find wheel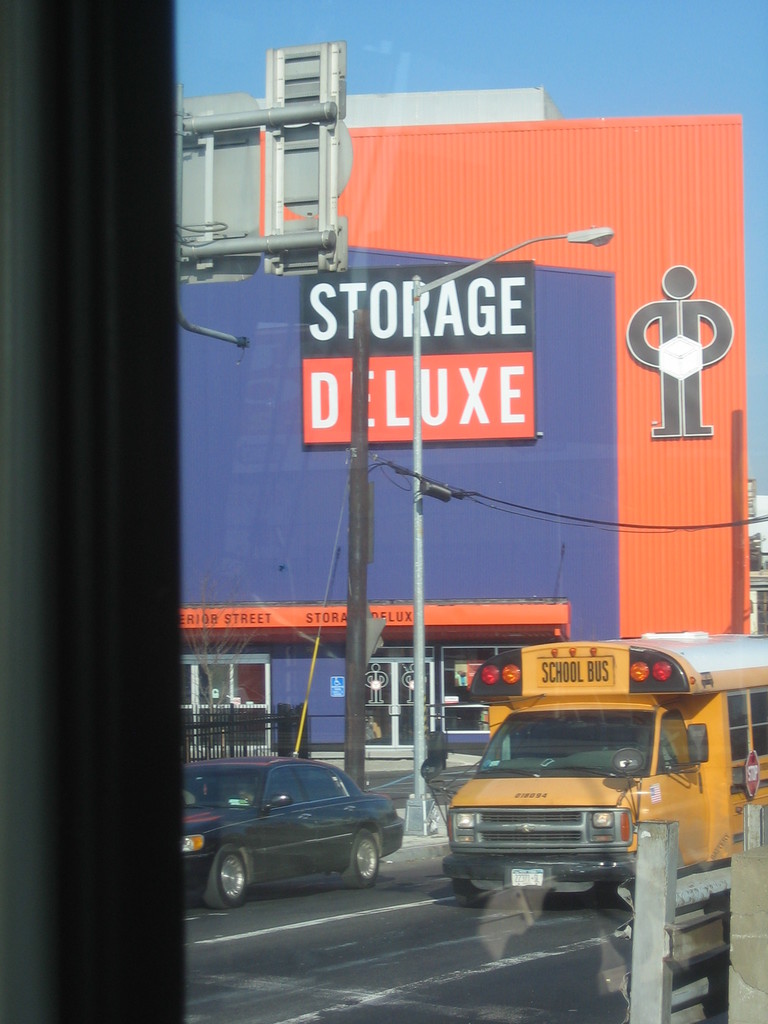
bbox=[202, 836, 258, 915]
